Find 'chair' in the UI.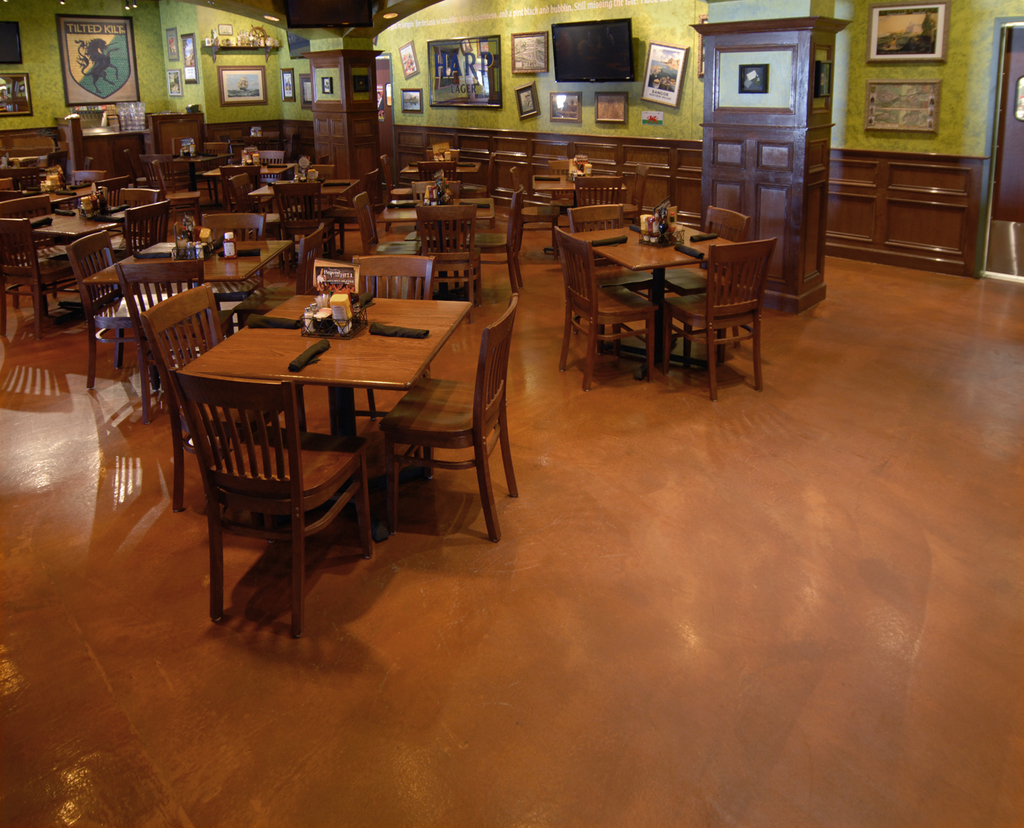
UI element at {"x1": 346, "y1": 251, "x2": 433, "y2": 487}.
